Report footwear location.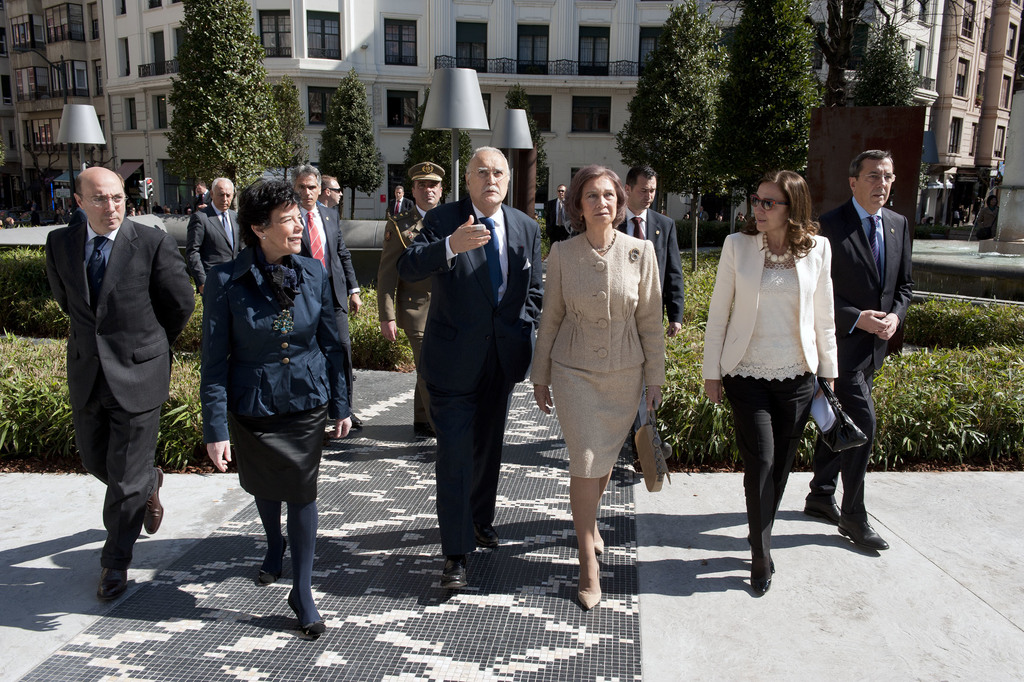
Report: pyautogui.locateOnScreen(260, 563, 316, 638).
